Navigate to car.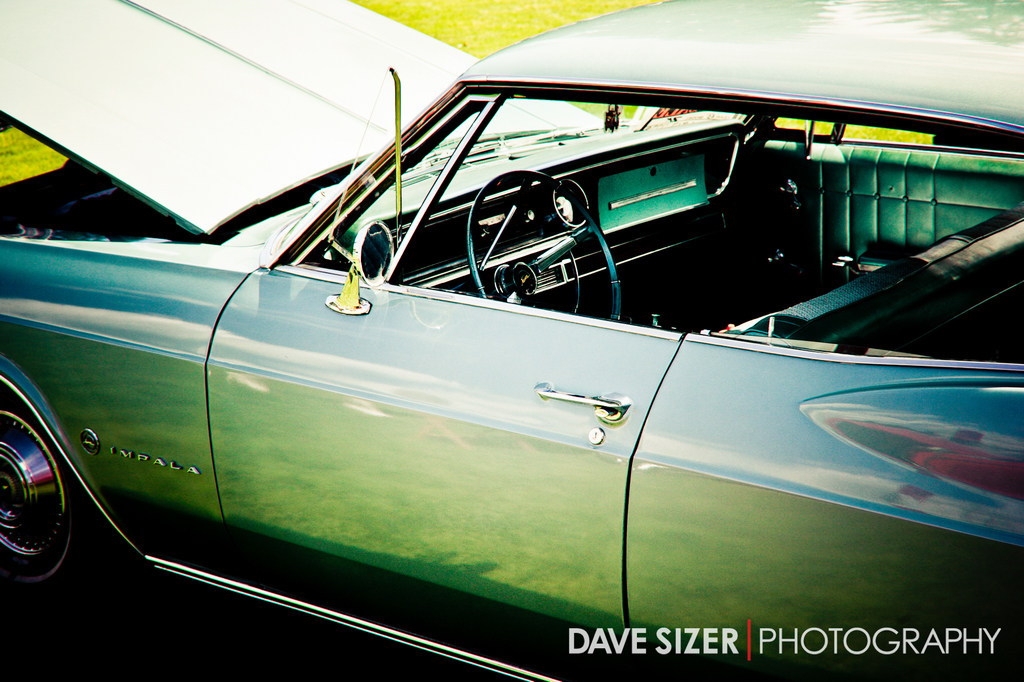
Navigation target: 0:0:1023:681.
